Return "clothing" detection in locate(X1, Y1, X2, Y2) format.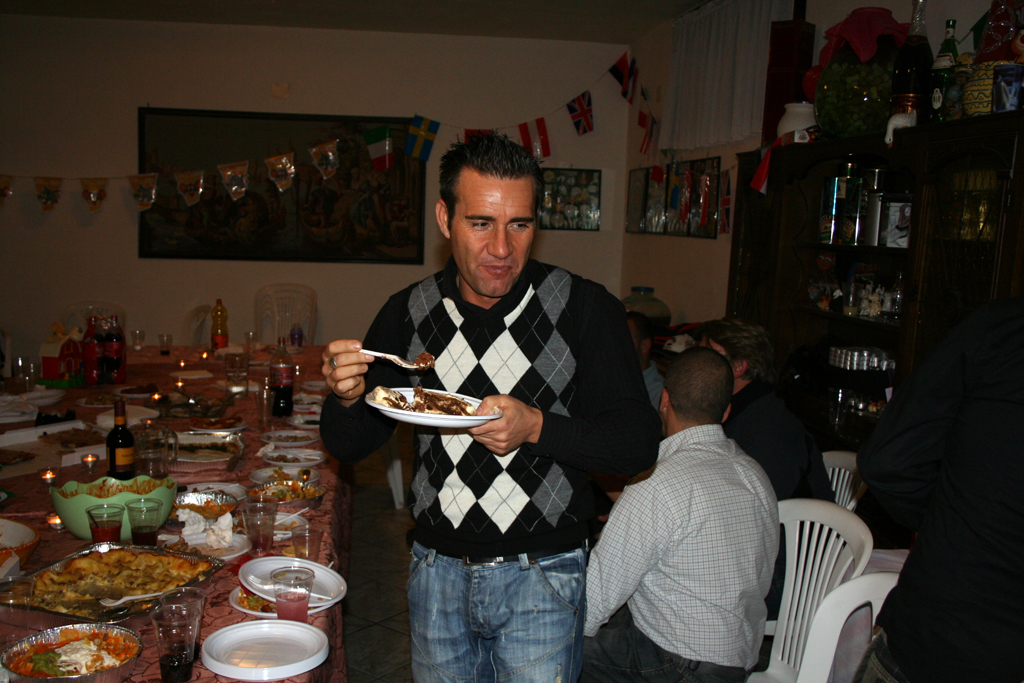
locate(580, 429, 778, 682).
